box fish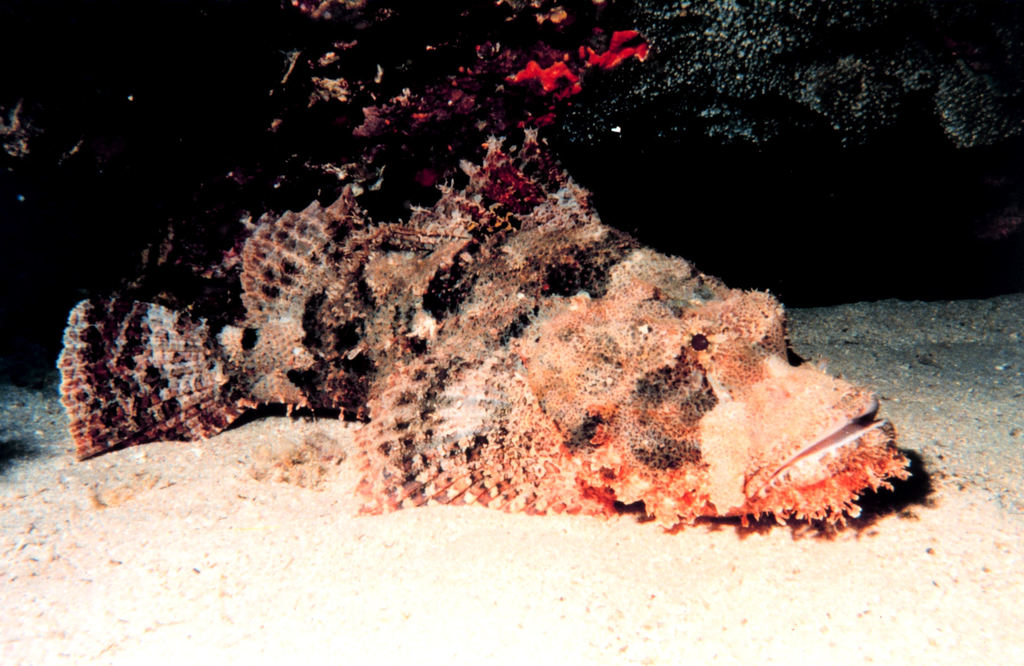
[left=50, top=123, right=915, bottom=512]
